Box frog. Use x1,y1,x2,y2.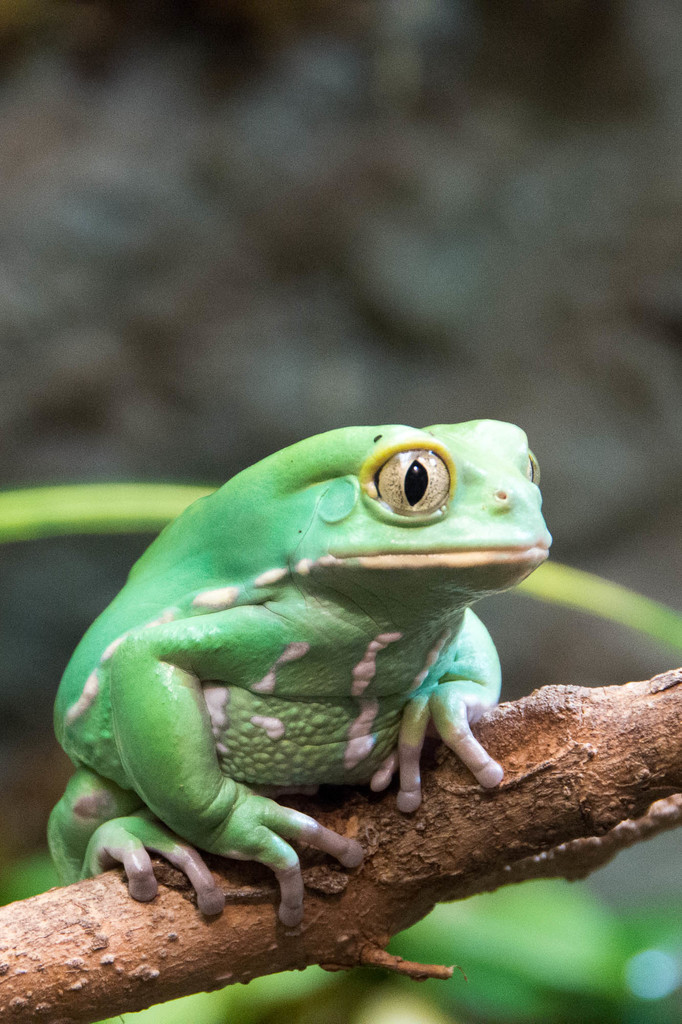
38,419,553,931.
